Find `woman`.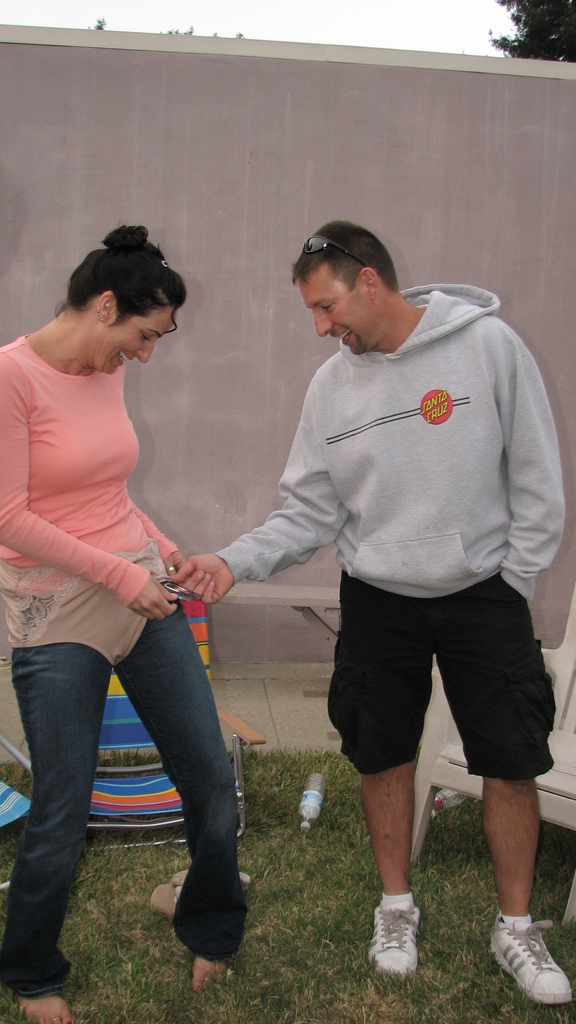
detection(0, 223, 251, 1023).
